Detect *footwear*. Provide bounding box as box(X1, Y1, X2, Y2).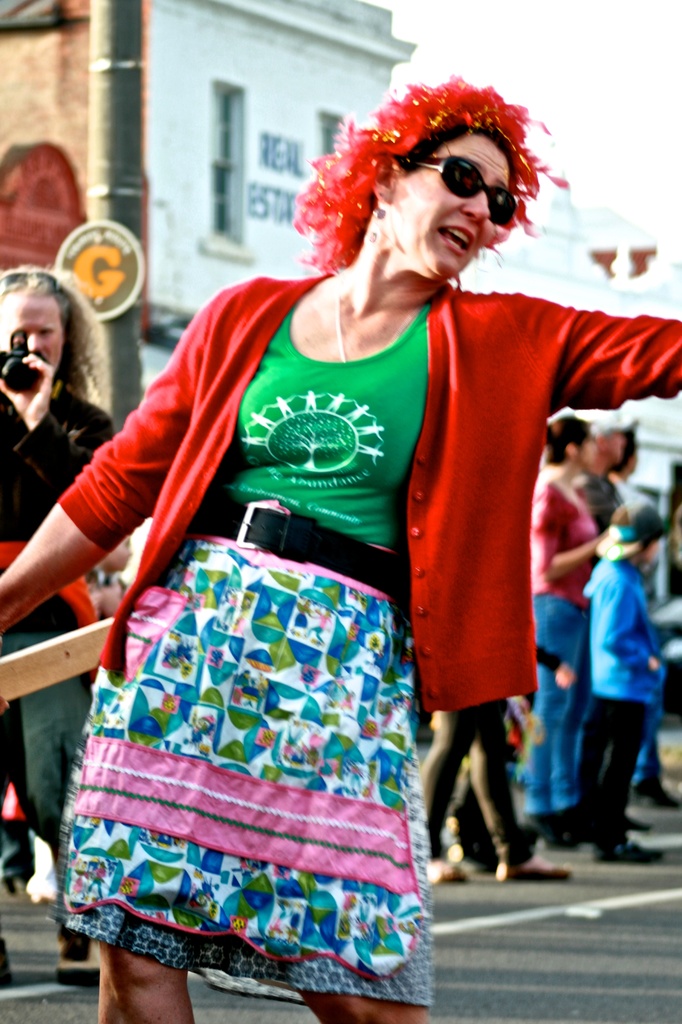
box(493, 858, 574, 879).
